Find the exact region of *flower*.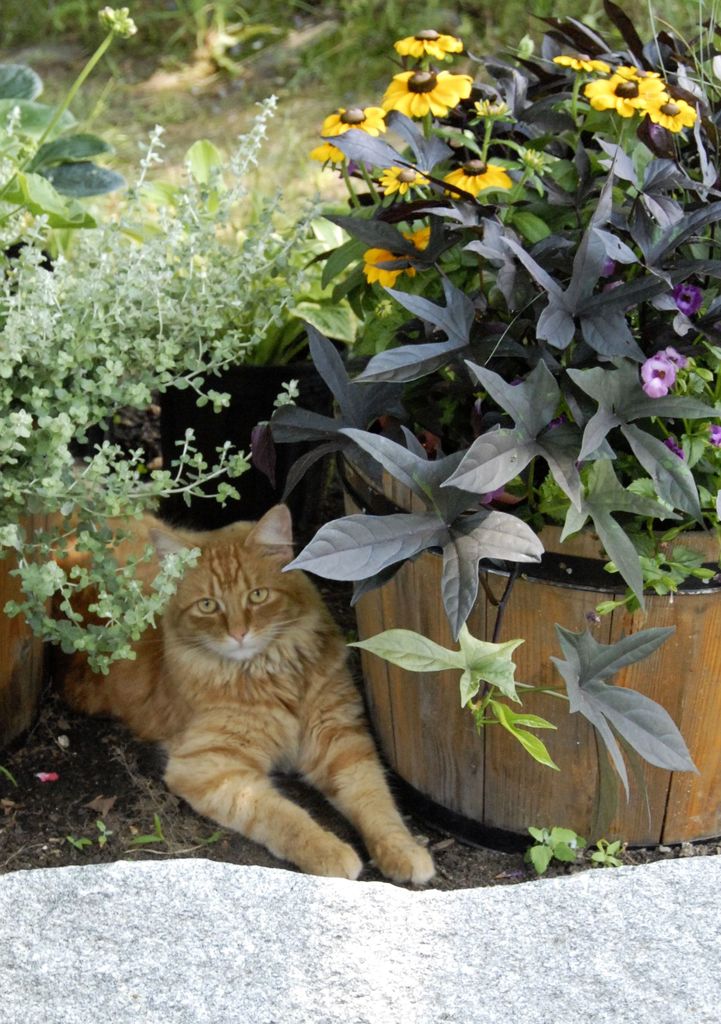
Exact region: BBox(671, 285, 704, 317).
